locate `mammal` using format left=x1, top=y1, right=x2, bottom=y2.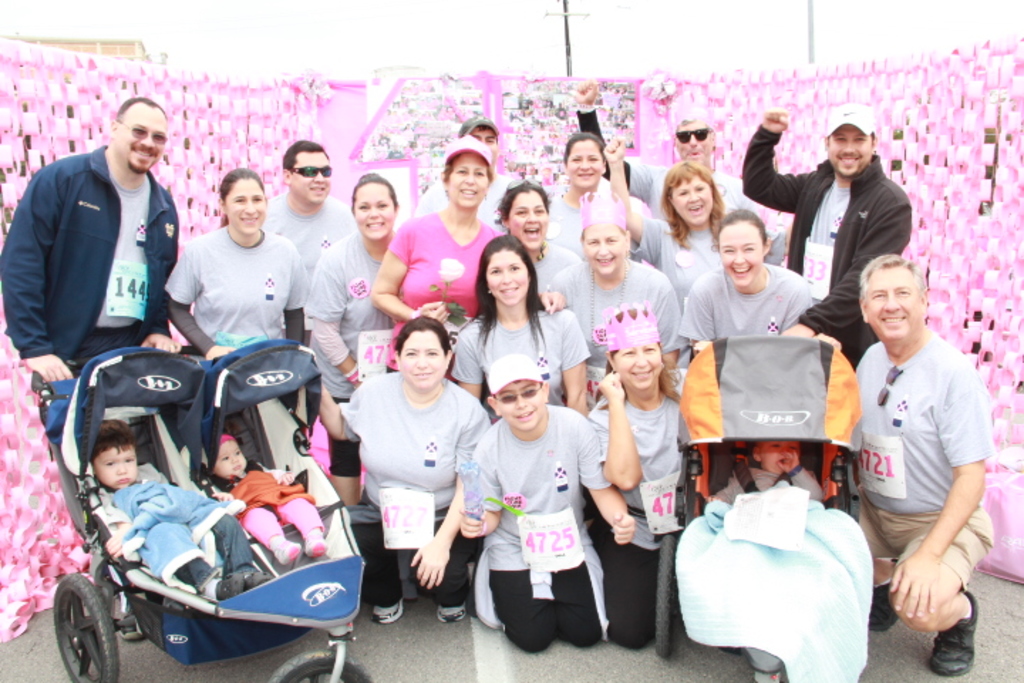
left=444, top=235, right=590, bottom=420.
